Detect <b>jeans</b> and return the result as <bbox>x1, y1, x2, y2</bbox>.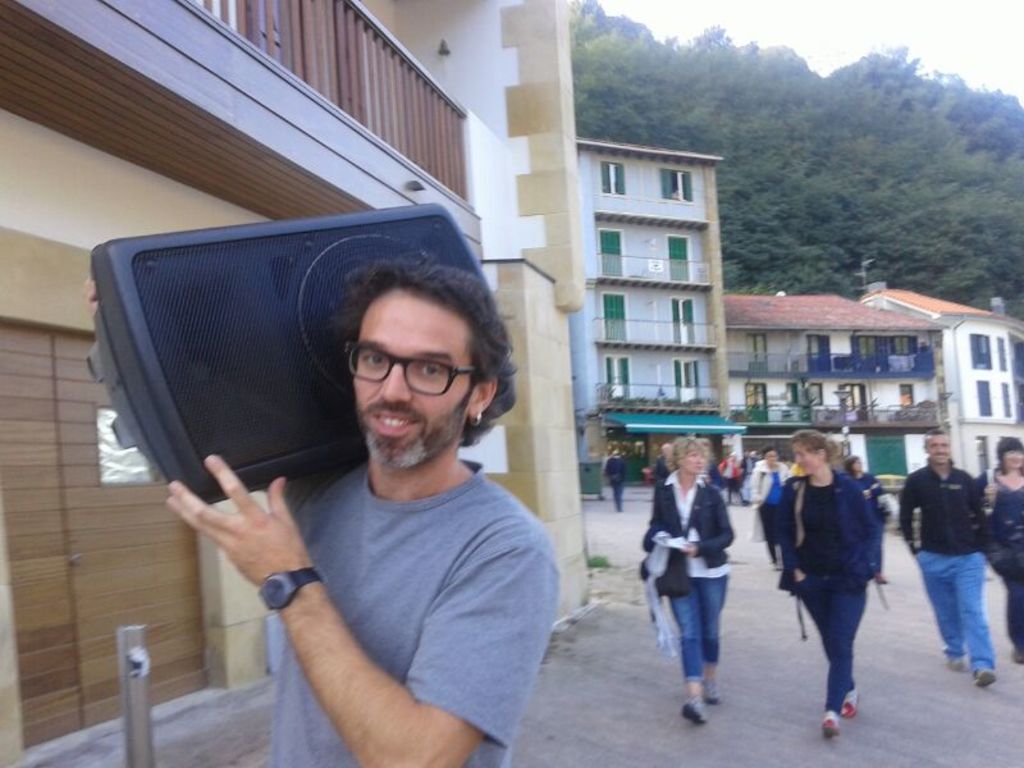
<bbox>662, 577, 740, 718</bbox>.
